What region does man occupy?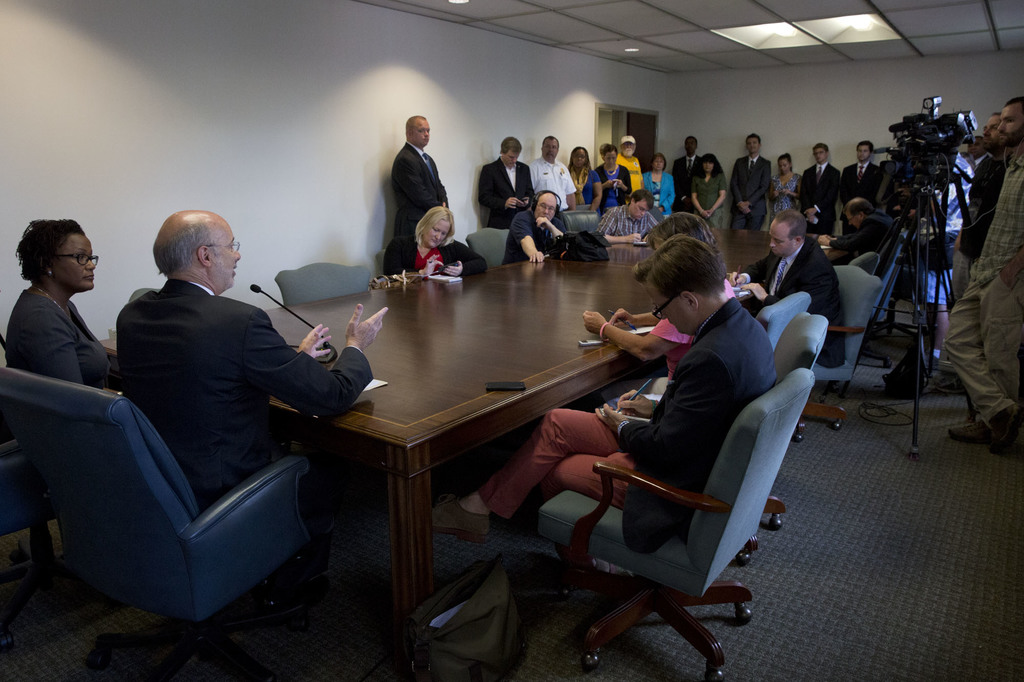
813 193 888 269.
